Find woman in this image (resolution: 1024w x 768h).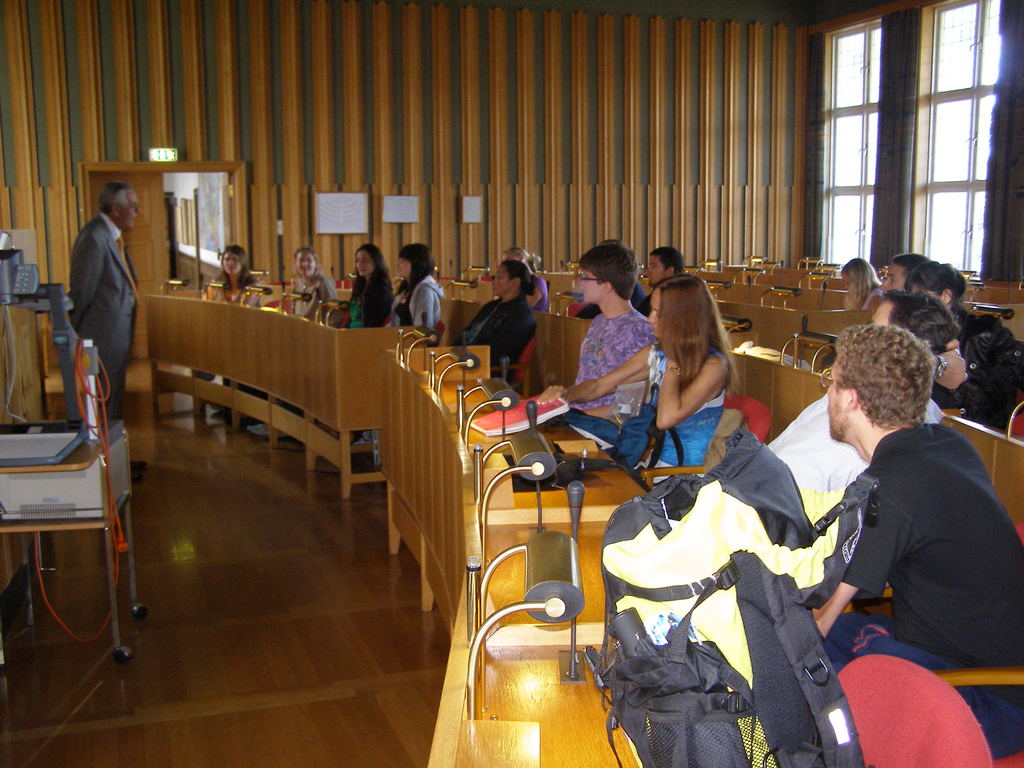
[502,246,548,309].
